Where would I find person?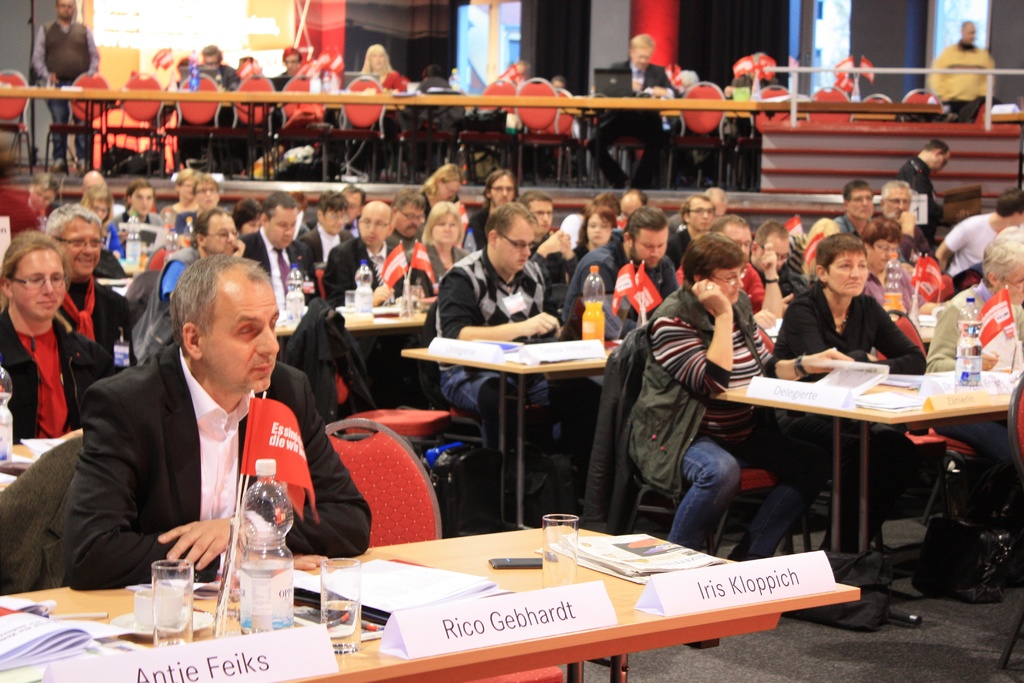
At region(622, 232, 822, 567).
